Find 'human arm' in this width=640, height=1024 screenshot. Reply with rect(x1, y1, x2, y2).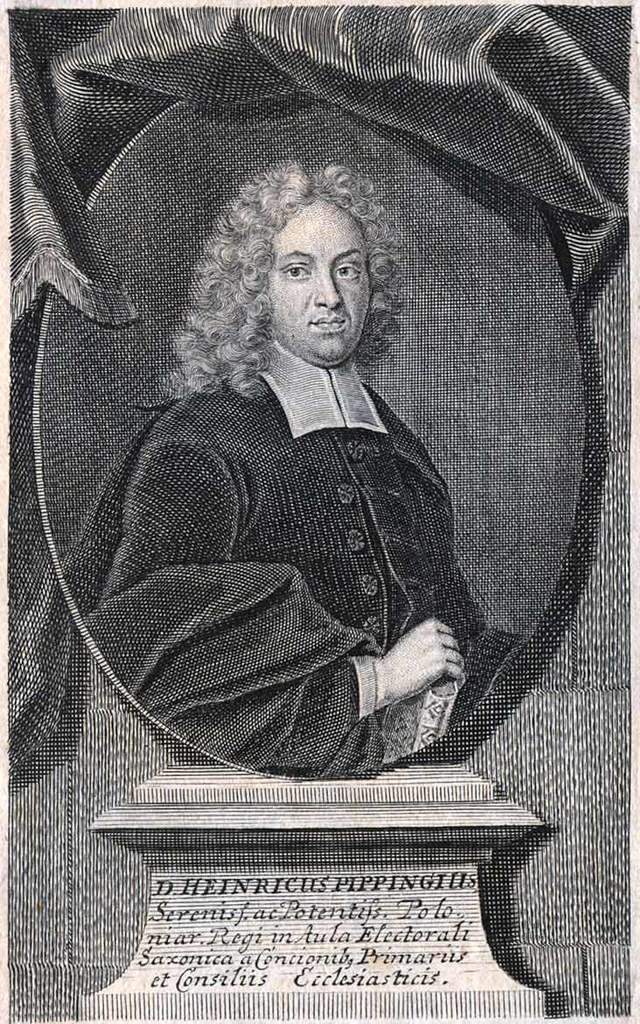
rect(99, 430, 465, 764).
